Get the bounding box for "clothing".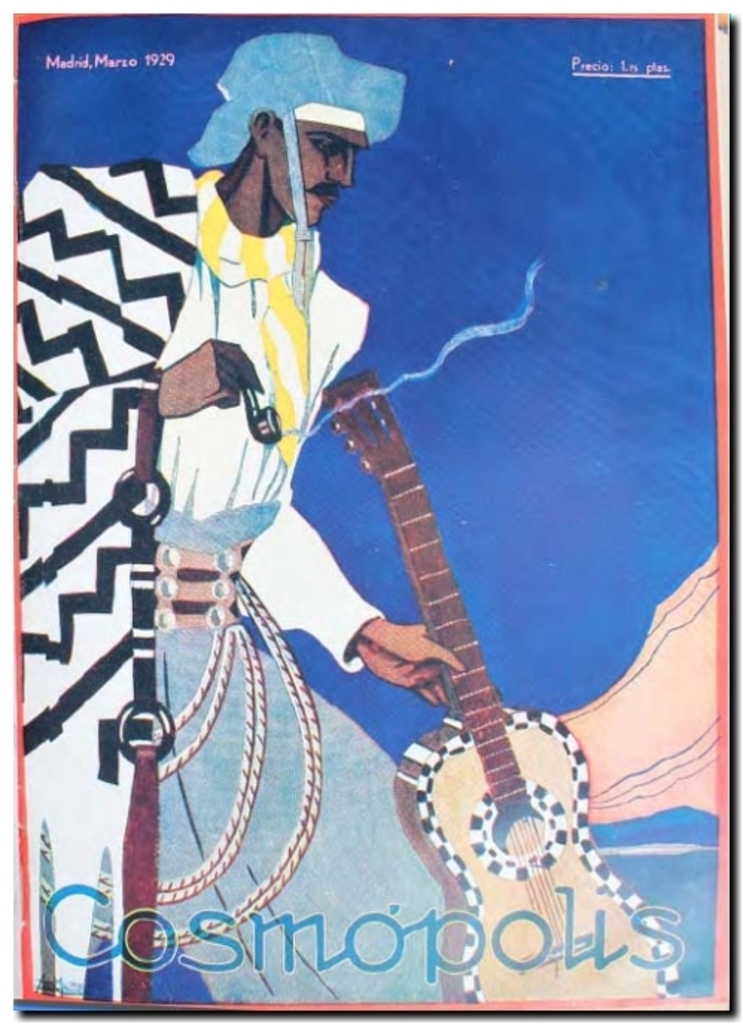
BBox(10, 158, 445, 1002).
